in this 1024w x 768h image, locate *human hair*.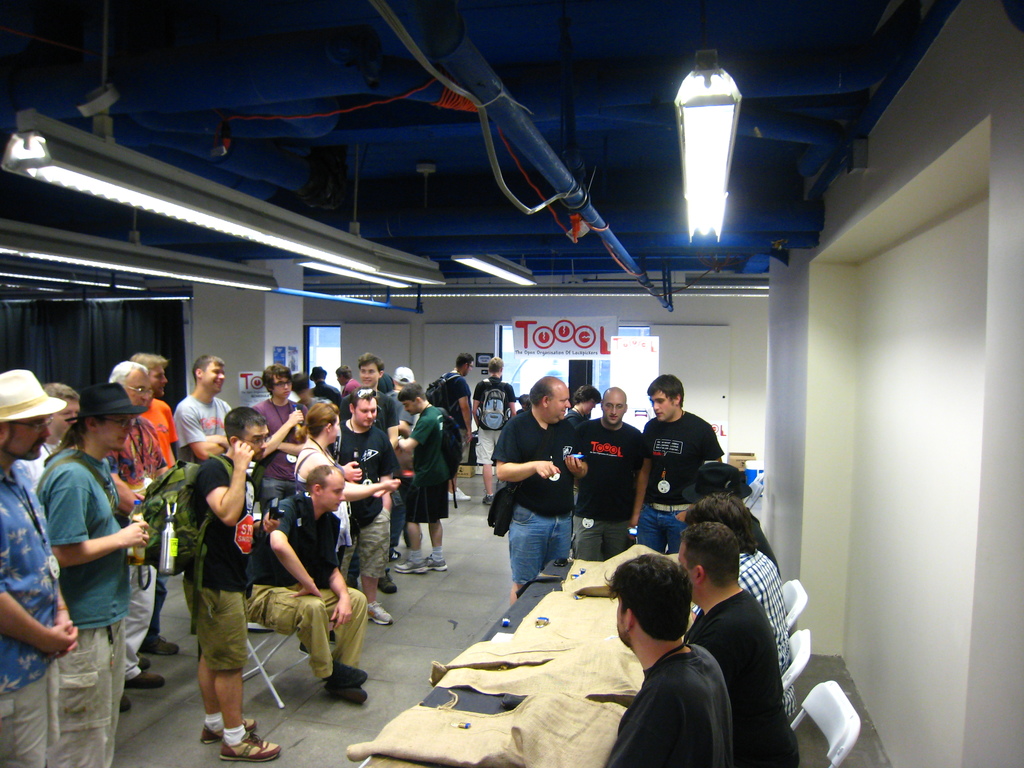
Bounding box: locate(41, 414, 108, 467).
